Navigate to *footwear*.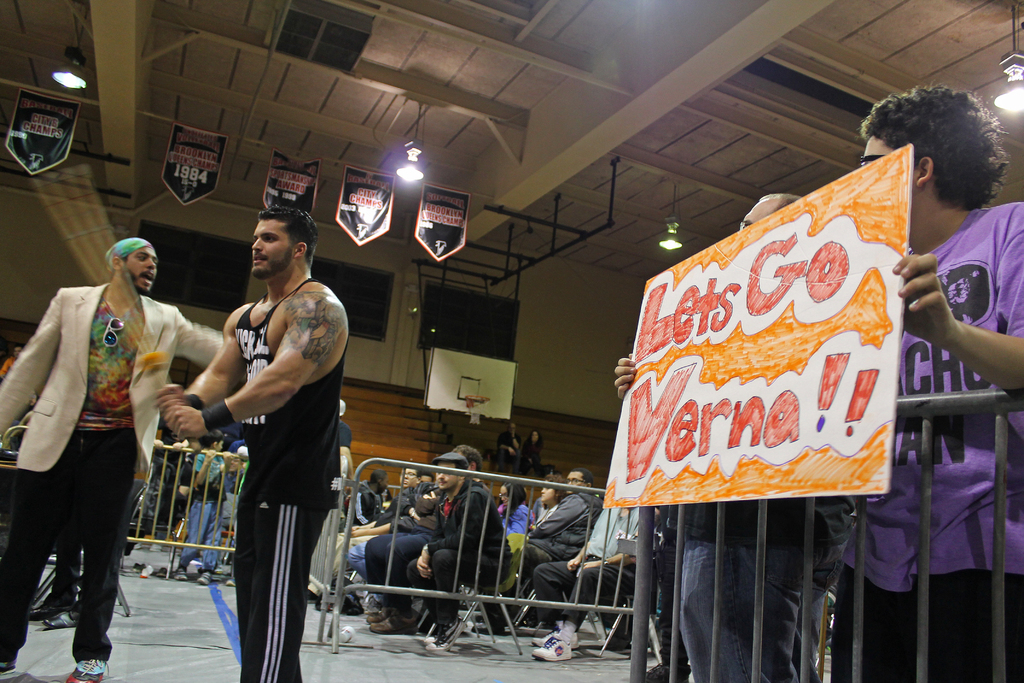
Navigation target: detection(24, 607, 54, 620).
